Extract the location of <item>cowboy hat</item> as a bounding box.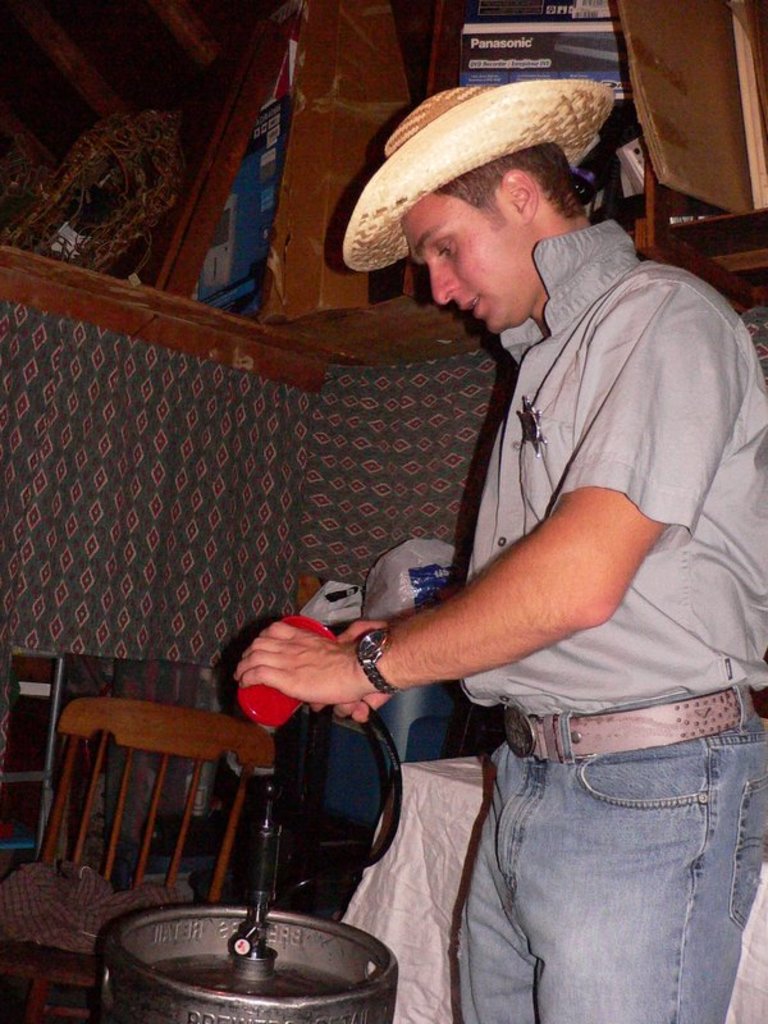
{"x1": 324, "y1": 42, "x2": 640, "y2": 269}.
